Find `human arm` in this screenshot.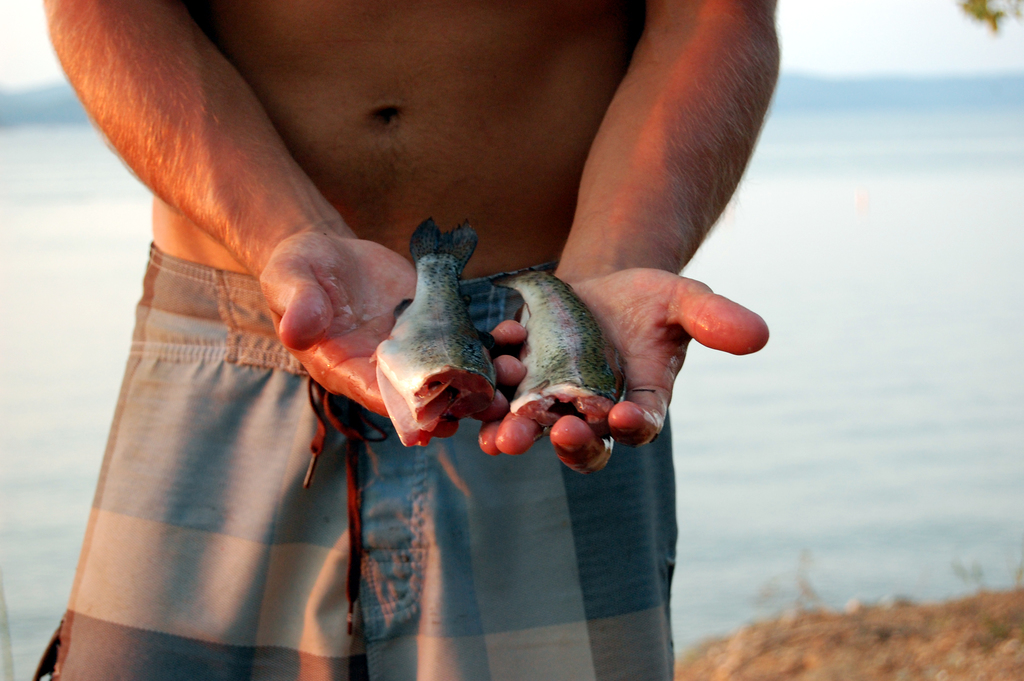
The bounding box for `human arm` is (46, 0, 520, 435).
